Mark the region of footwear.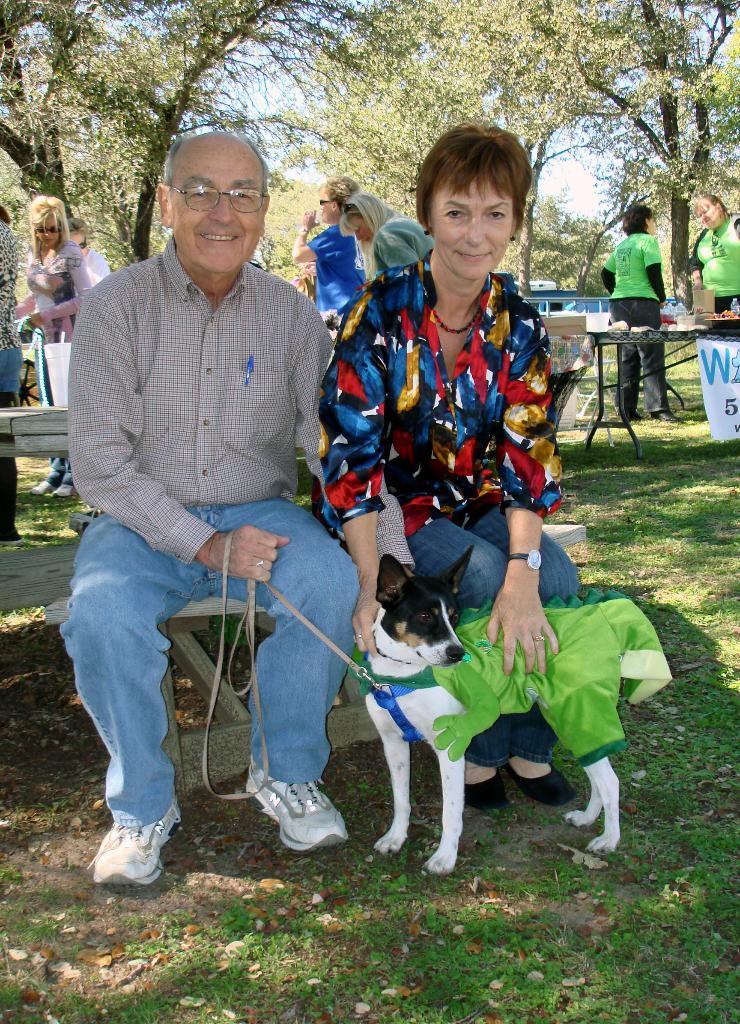
Region: left=507, top=756, right=574, bottom=804.
